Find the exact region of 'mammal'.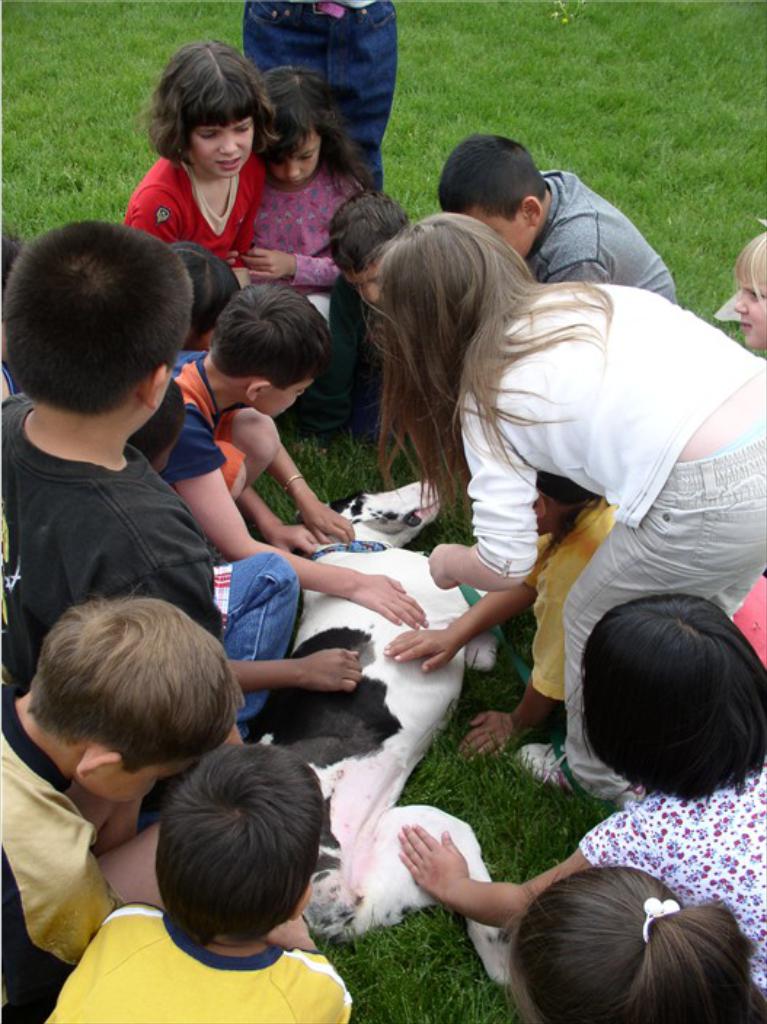
Exact region: (157,281,426,633).
